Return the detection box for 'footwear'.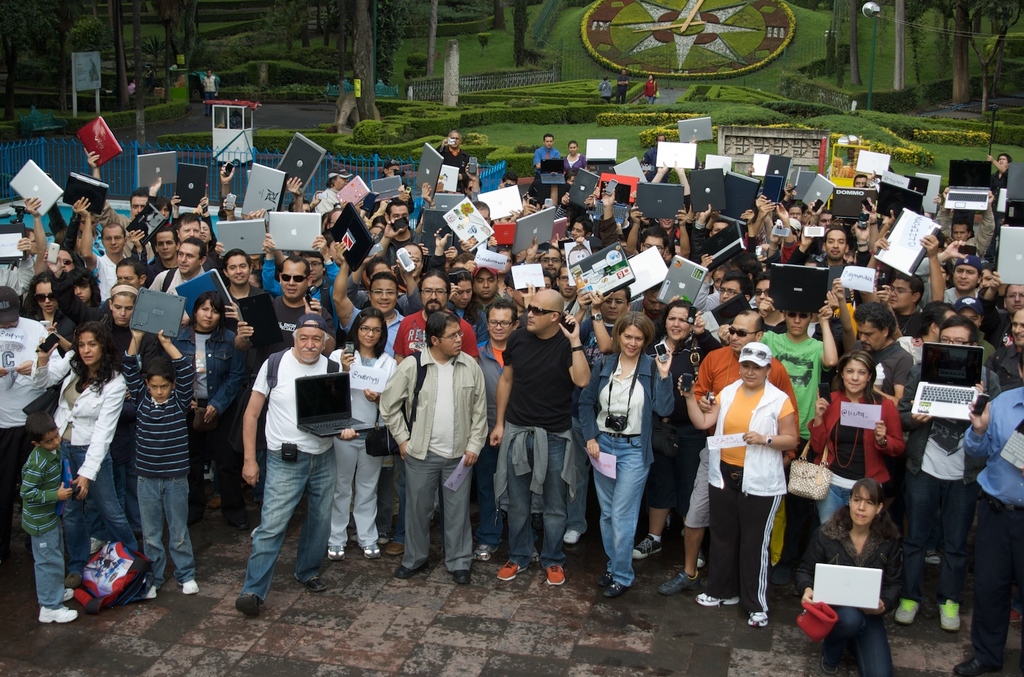
x1=599, y1=570, x2=612, y2=588.
